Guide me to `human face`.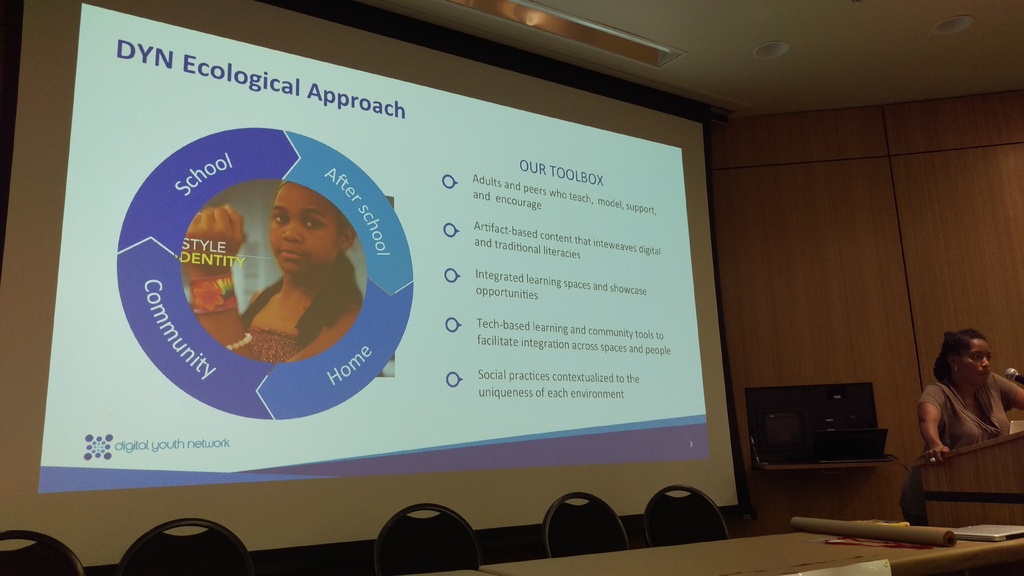
Guidance: BBox(268, 184, 335, 276).
